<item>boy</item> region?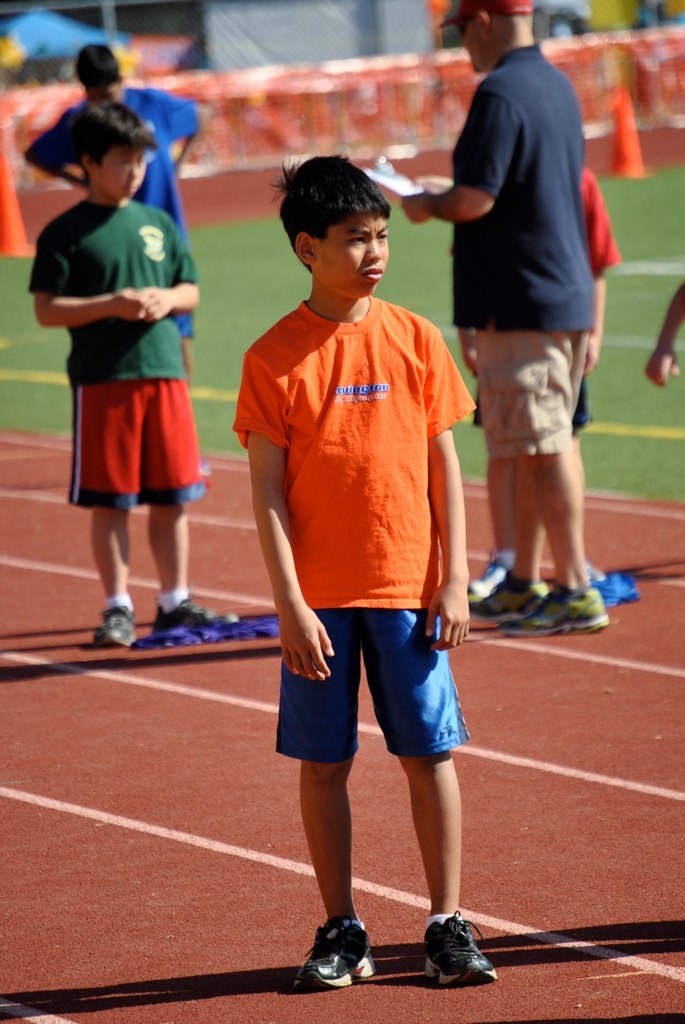
bbox=[26, 40, 198, 373]
